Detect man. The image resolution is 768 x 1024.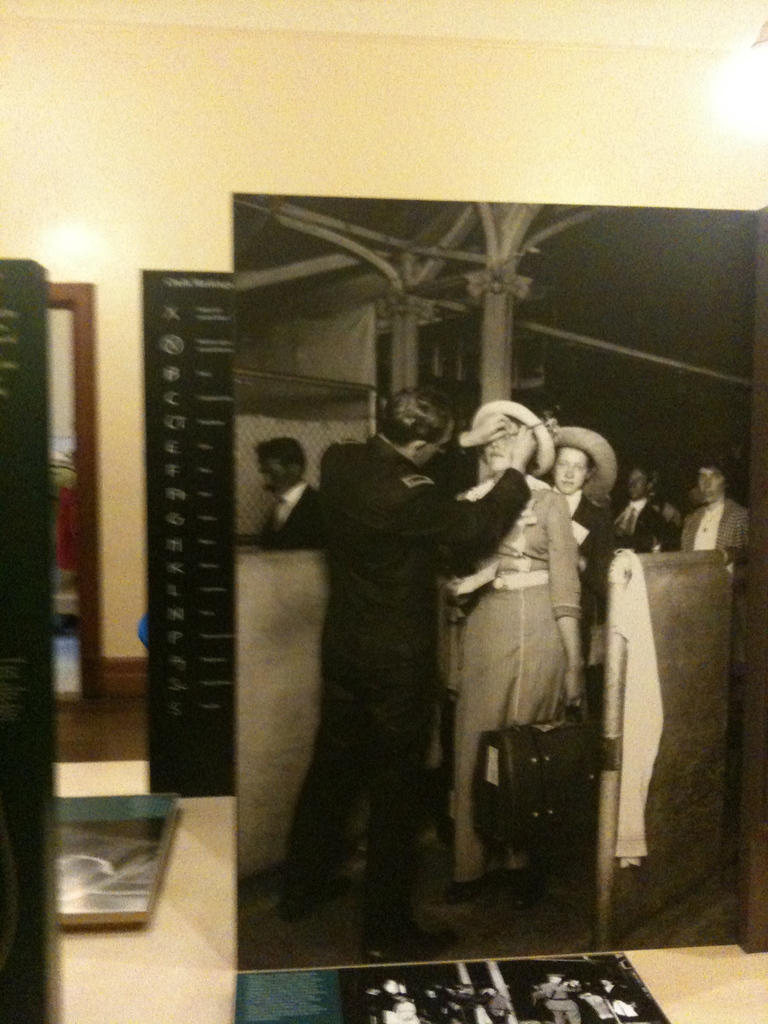
rect(614, 463, 679, 550).
